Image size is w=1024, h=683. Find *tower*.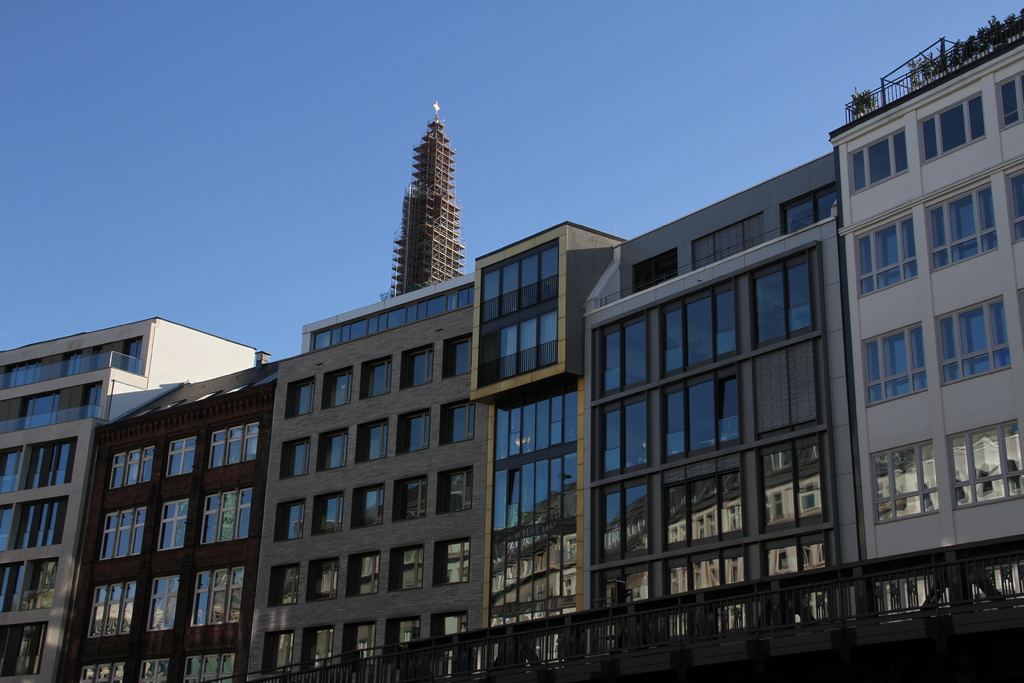
crop(245, 145, 845, 682).
